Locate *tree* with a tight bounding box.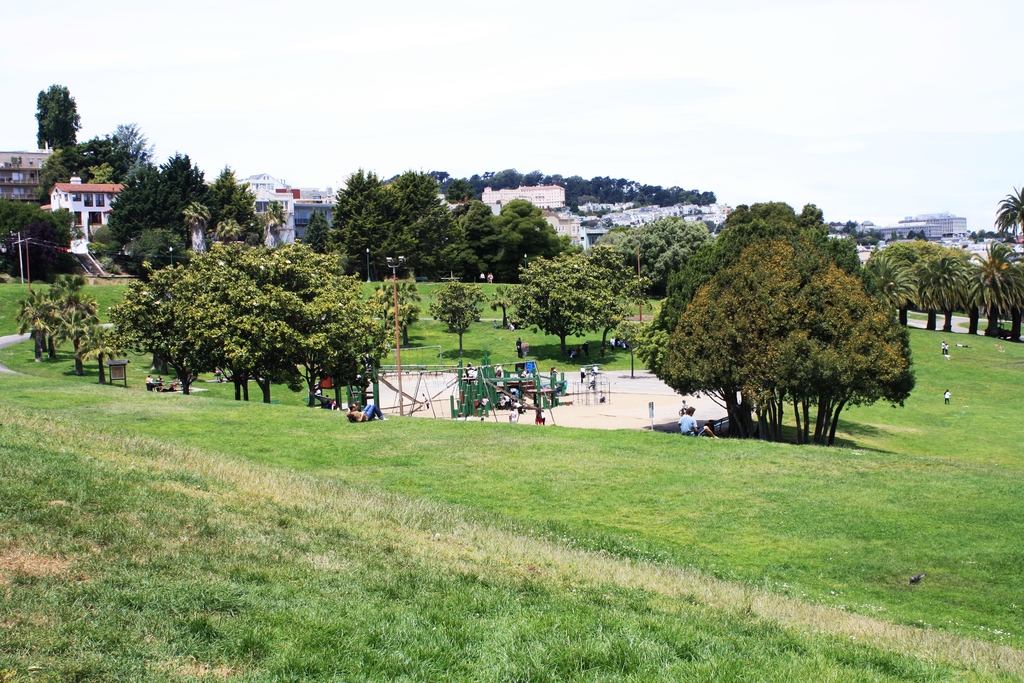
x1=913, y1=245, x2=973, y2=337.
